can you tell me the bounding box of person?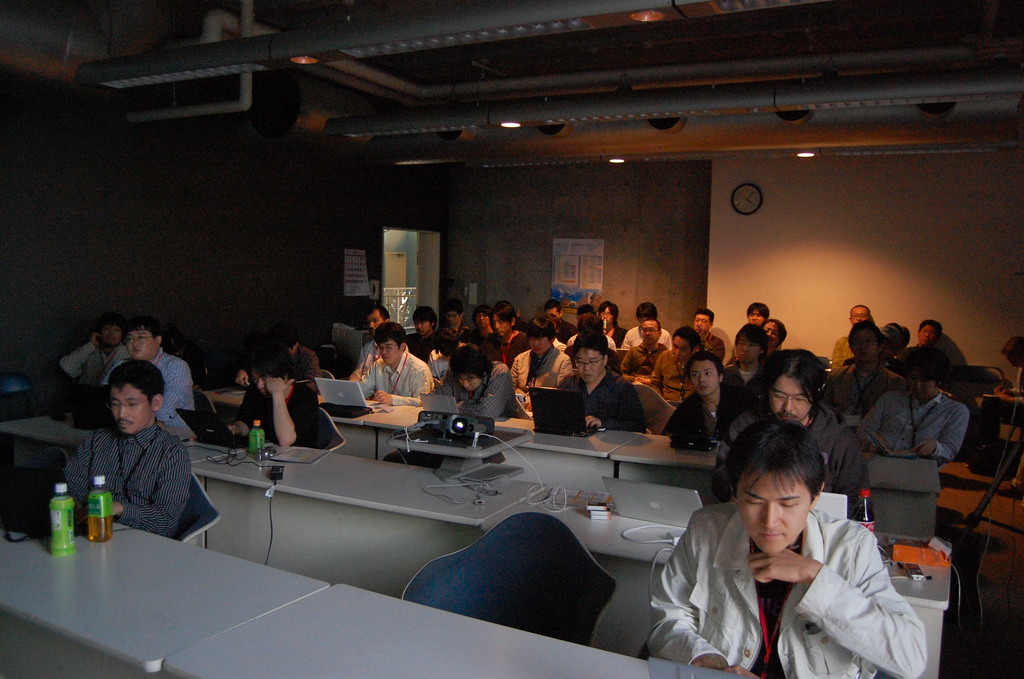
bbox(900, 317, 967, 358).
